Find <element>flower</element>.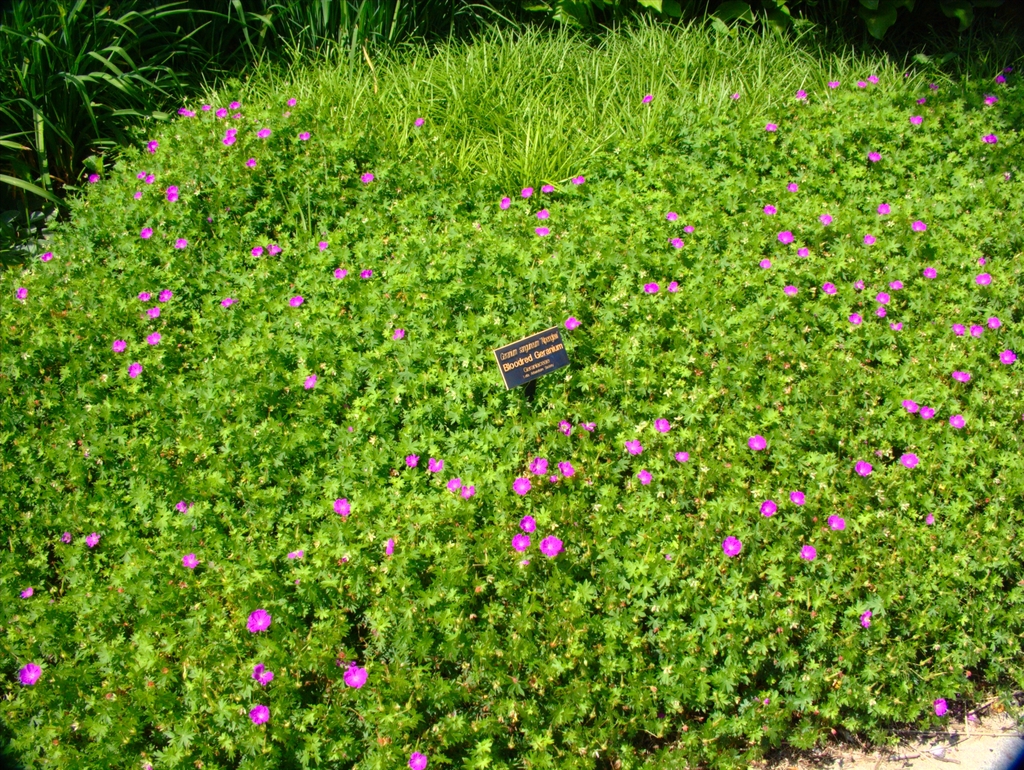
<box>902,396,918,416</box>.
